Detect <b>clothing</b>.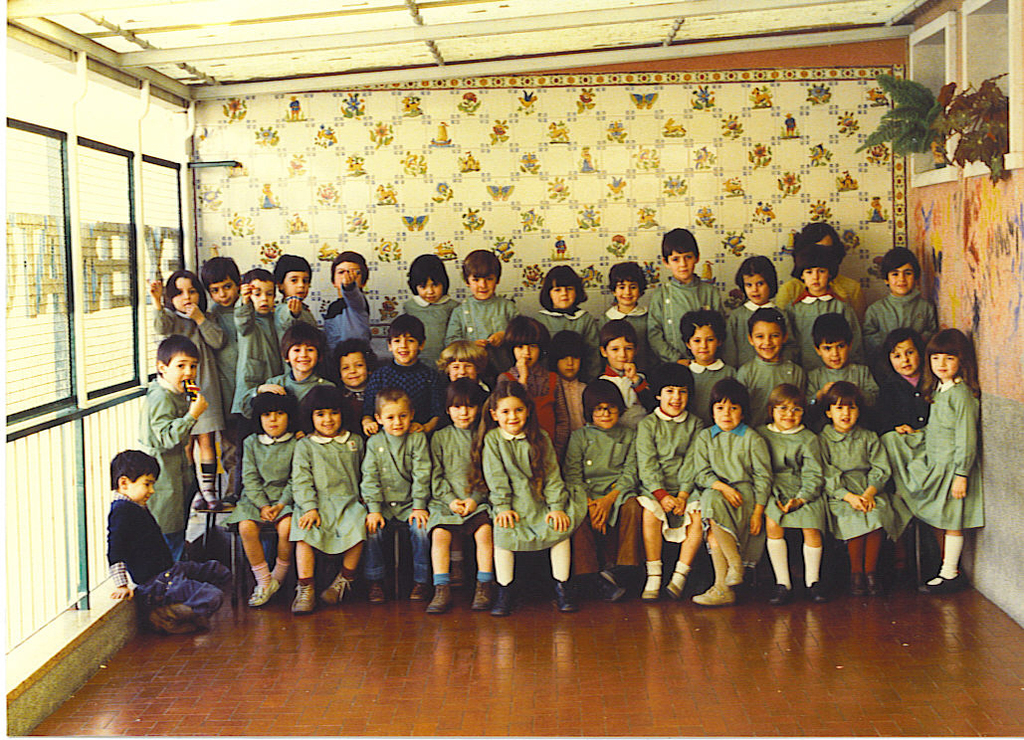
Detected at [428,423,486,588].
